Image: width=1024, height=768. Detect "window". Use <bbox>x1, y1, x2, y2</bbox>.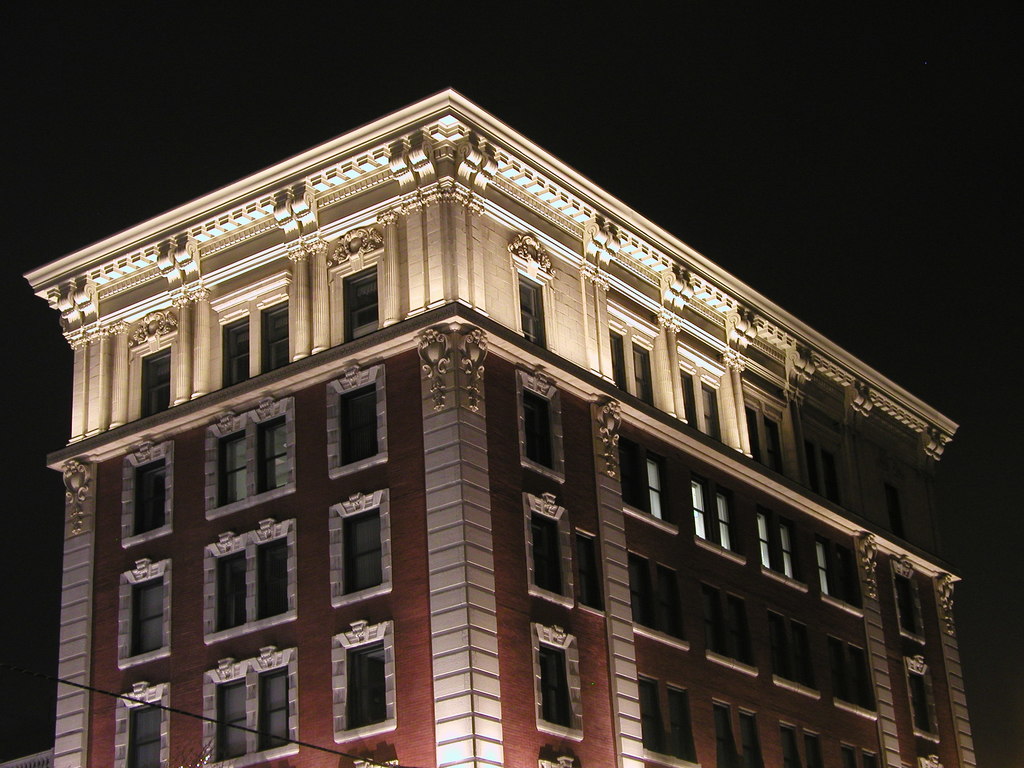
<bbox>317, 630, 388, 733</bbox>.
